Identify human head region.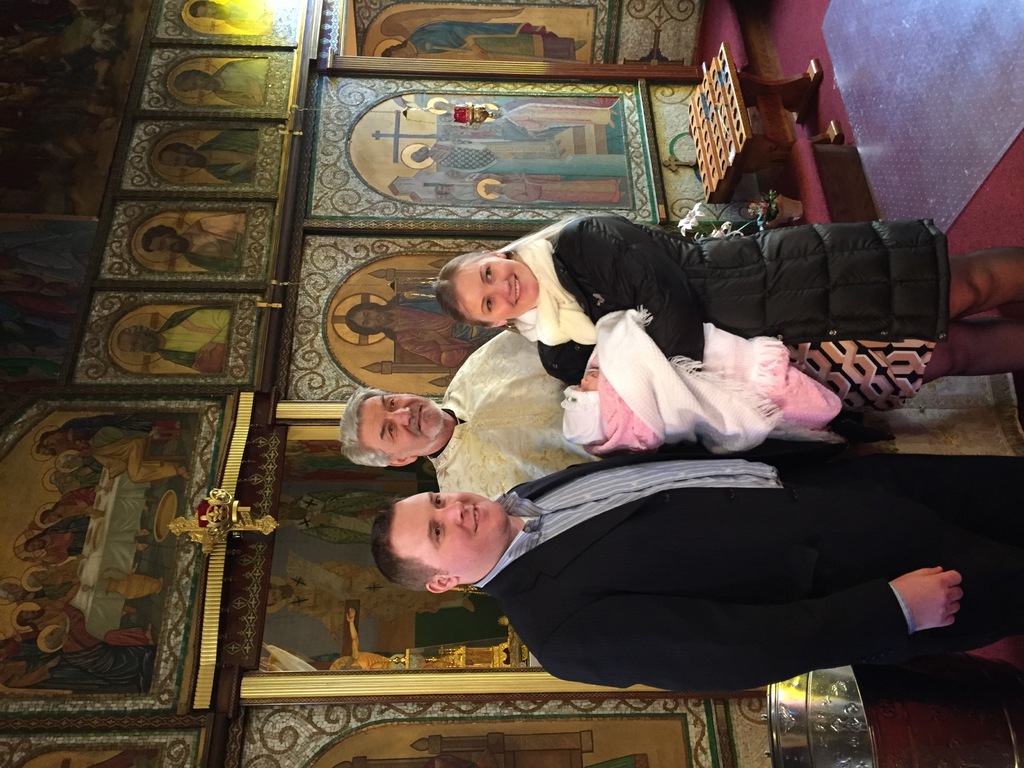
Region: 117/323/163/358.
